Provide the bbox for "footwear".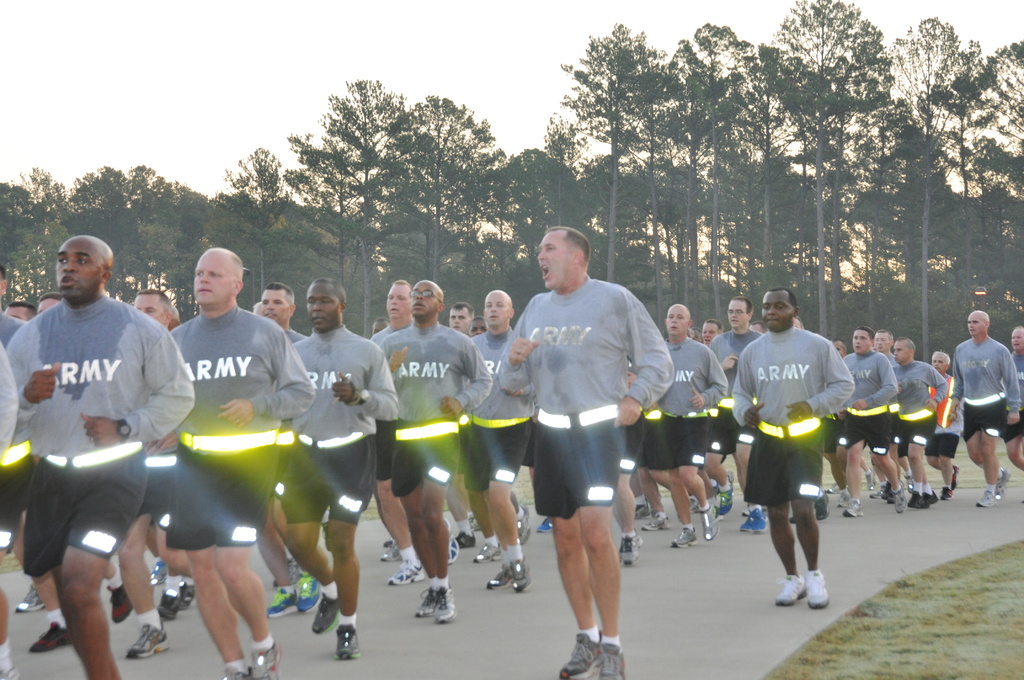
<bbox>595, 642, 629, 679</bbox>.
